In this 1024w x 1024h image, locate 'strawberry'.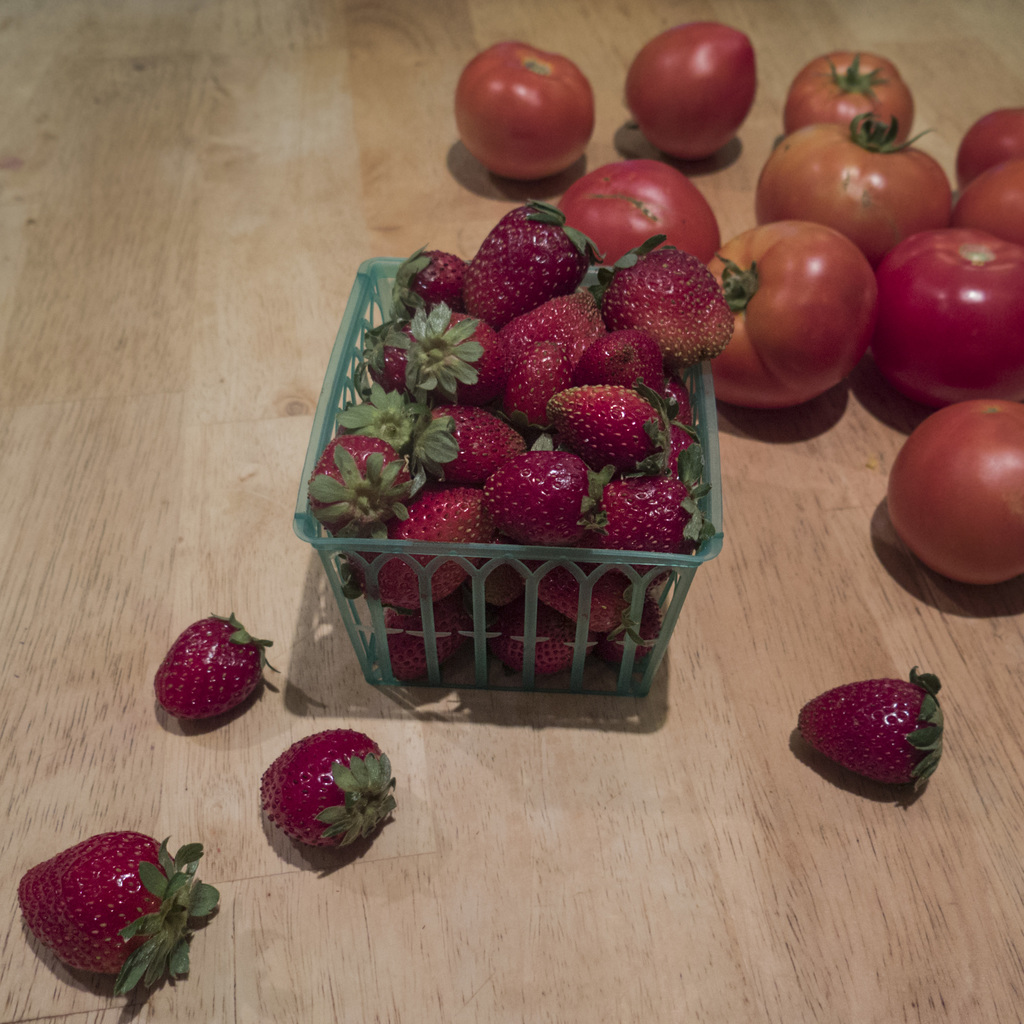
Bounding box: (x1=796, y1=662, x2=943, y2=805).
